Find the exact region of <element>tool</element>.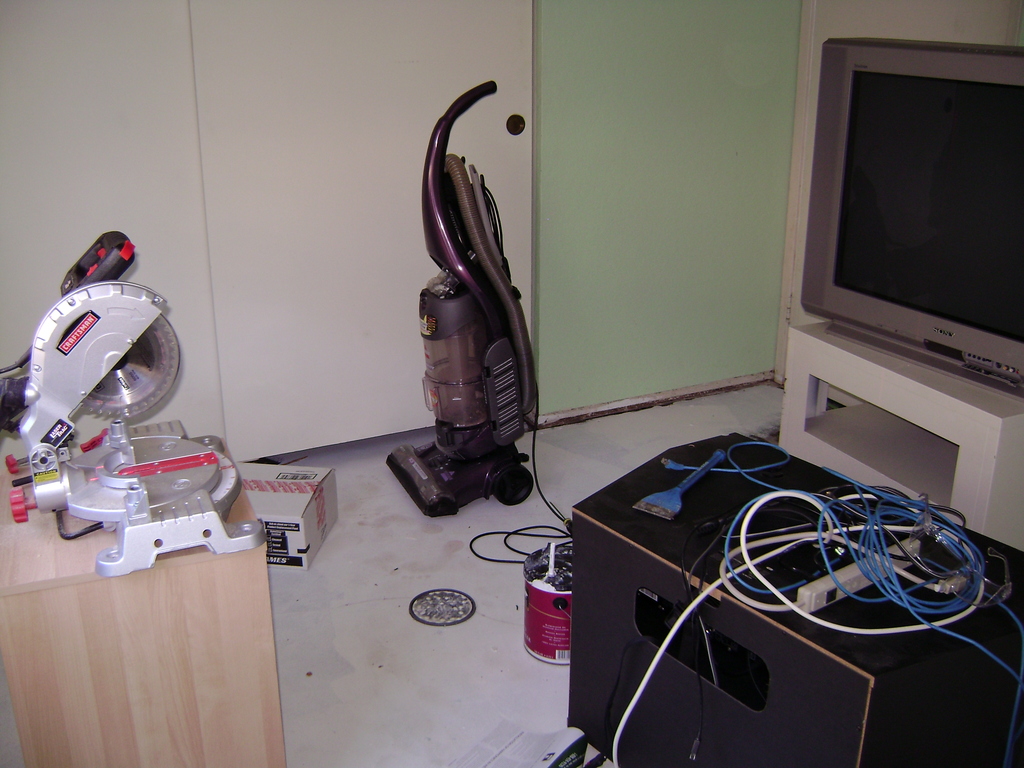
Exact region: 0:239:183:455.
